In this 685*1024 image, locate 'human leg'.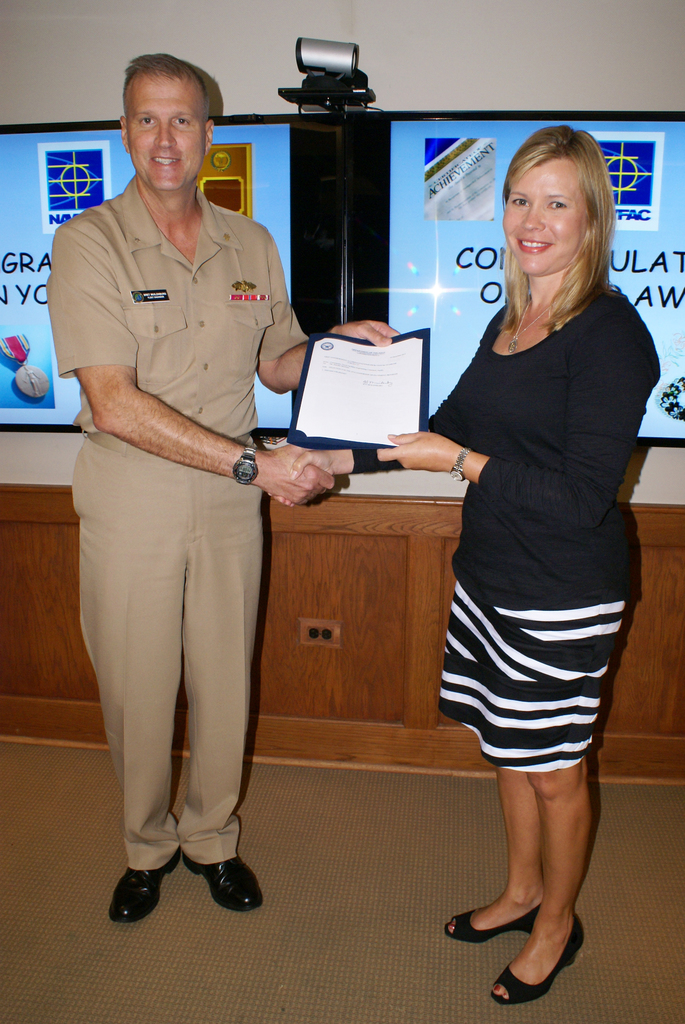
Bounding box: rect(72, 463, 179, 923).
